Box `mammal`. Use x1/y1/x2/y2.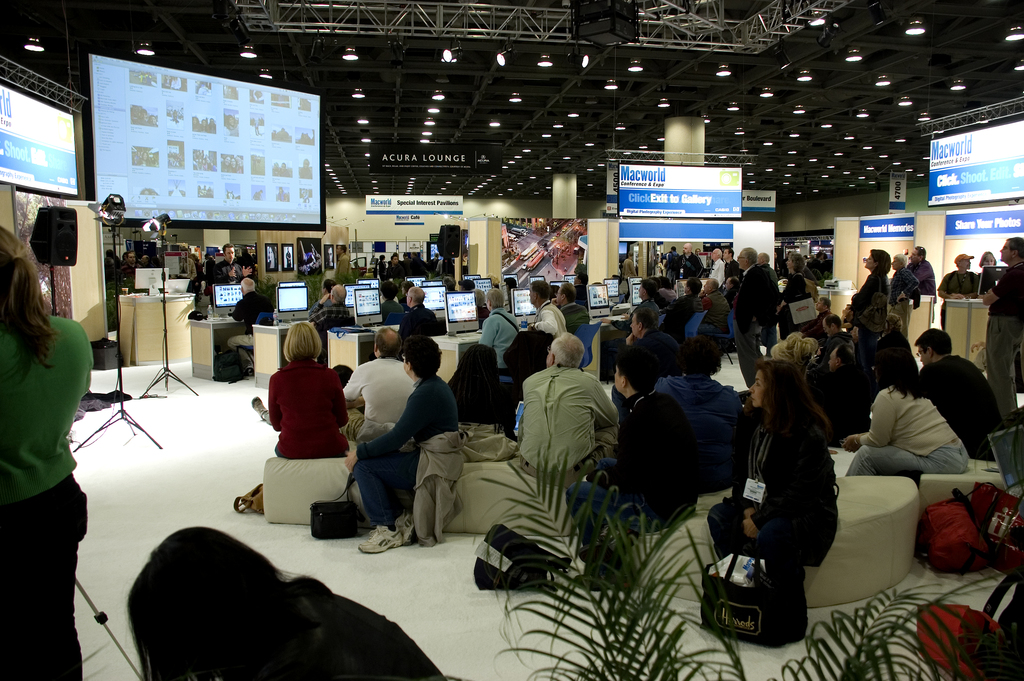
527/333/624/487.
